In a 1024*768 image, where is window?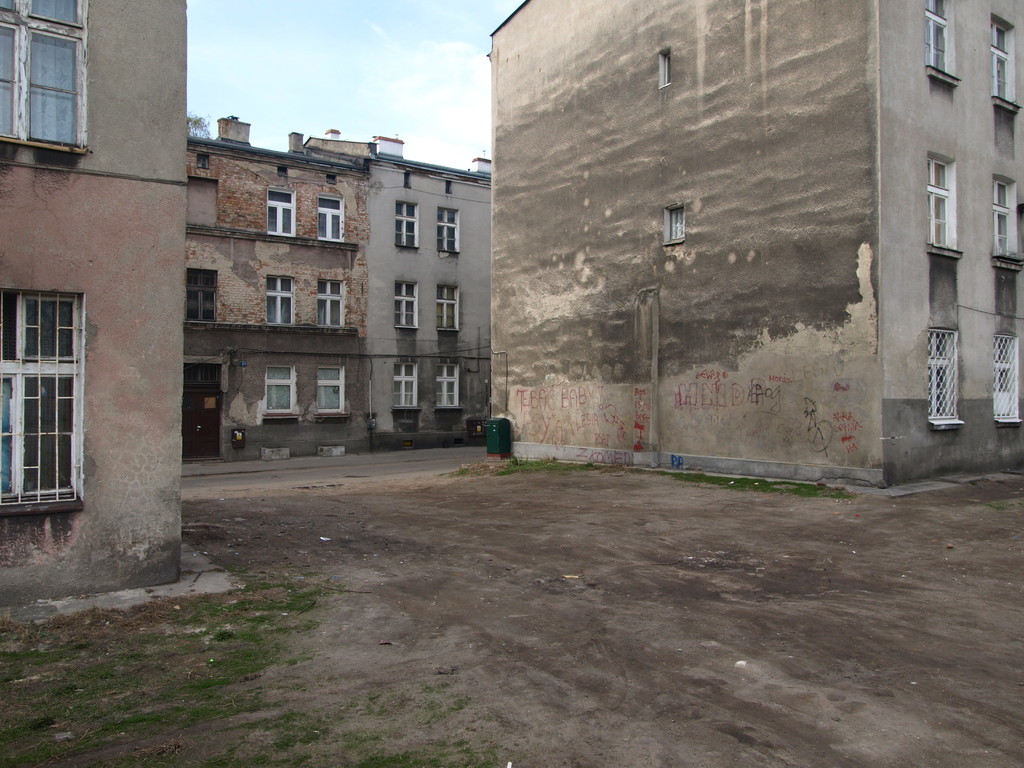
box=[989, 332, 1018, 431].
